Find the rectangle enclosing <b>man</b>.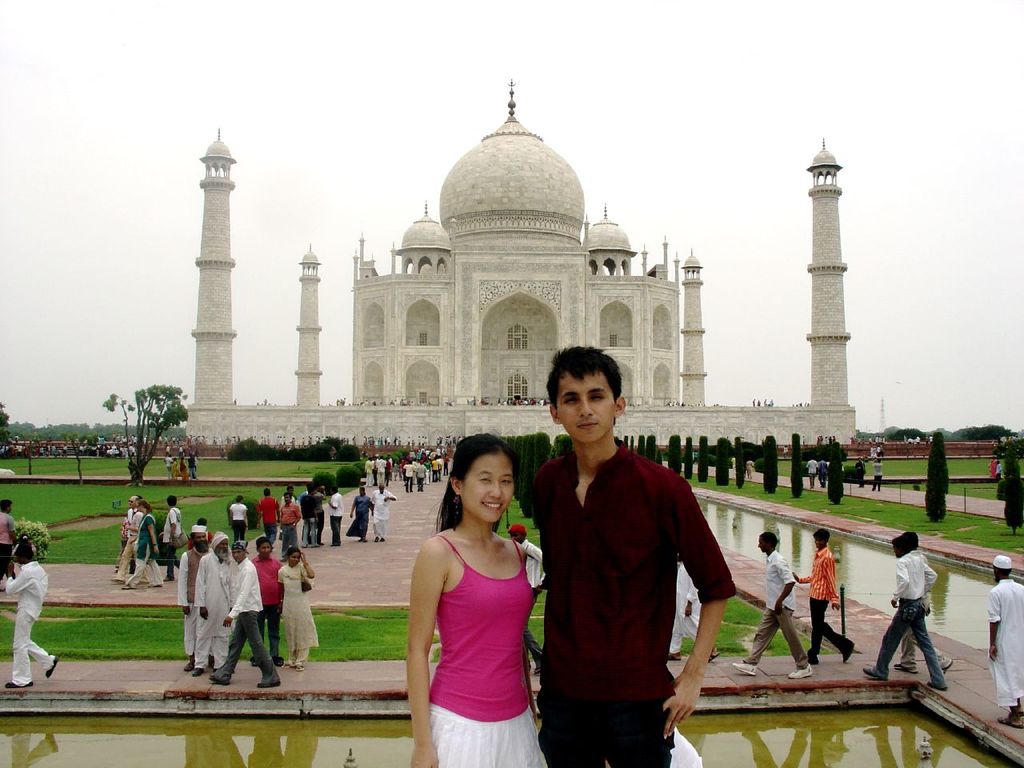
[x1=854, y1=530, x2=950, y2=696].
